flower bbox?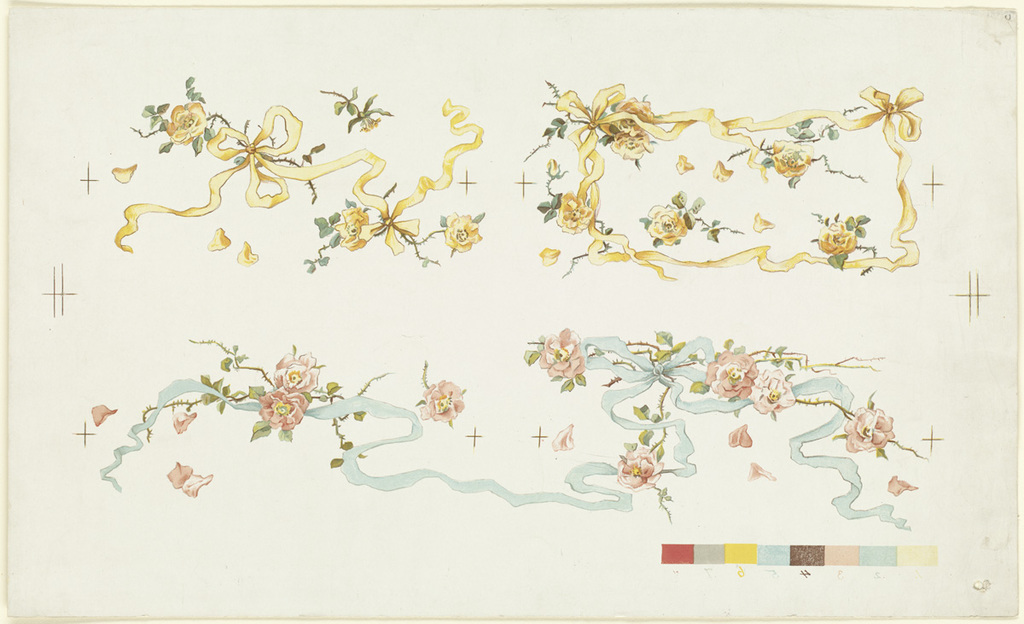
box(611, 96, 652, 120)
